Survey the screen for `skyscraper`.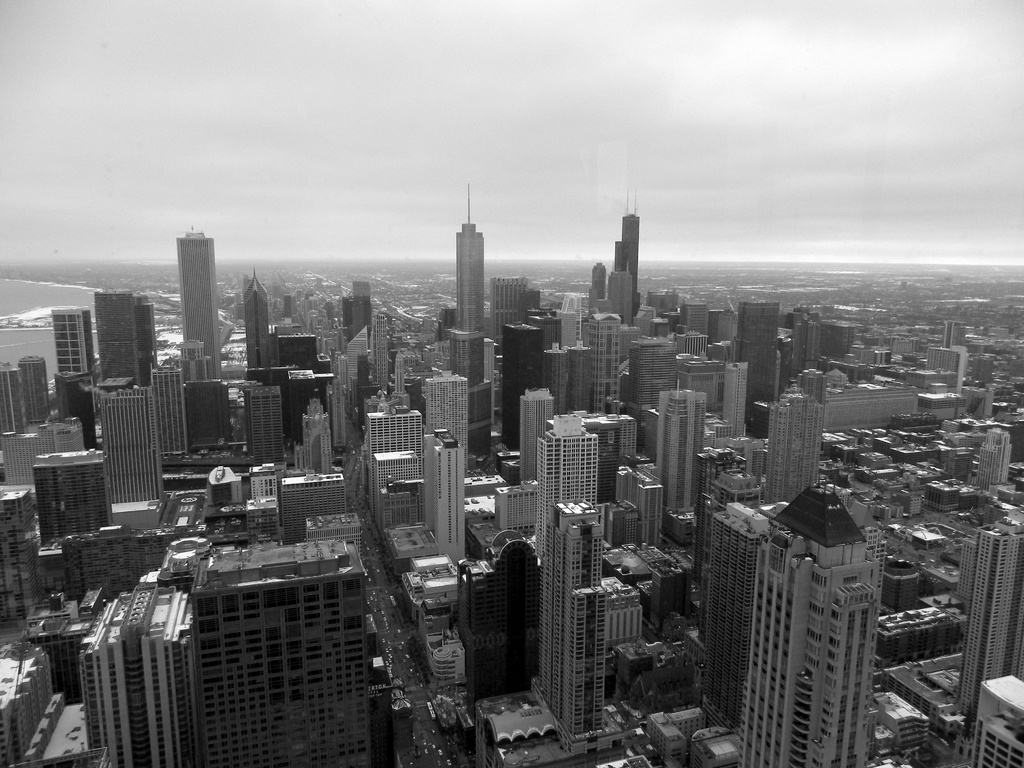
Survey found: 733, 303, 779, 429.
